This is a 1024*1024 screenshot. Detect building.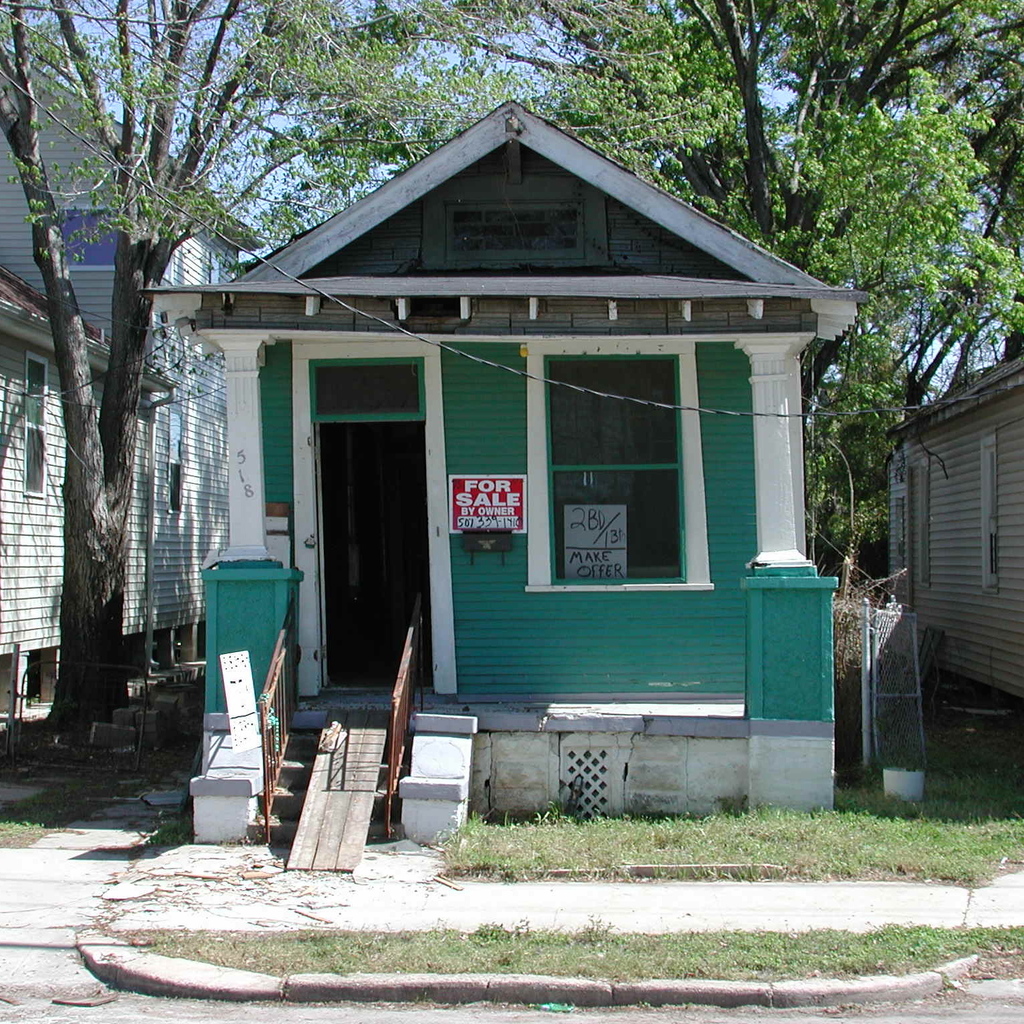
crop(883, 349, 1023, 703).
